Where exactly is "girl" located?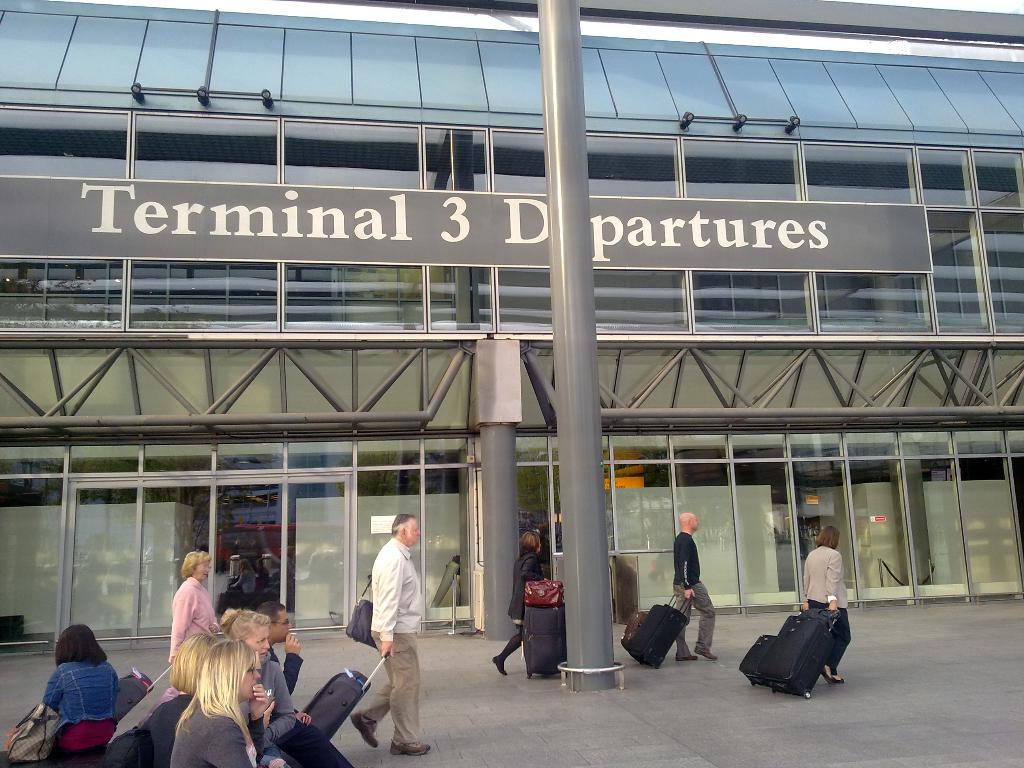
Its bounding box is bbox=(491, 518, 548, 687).
